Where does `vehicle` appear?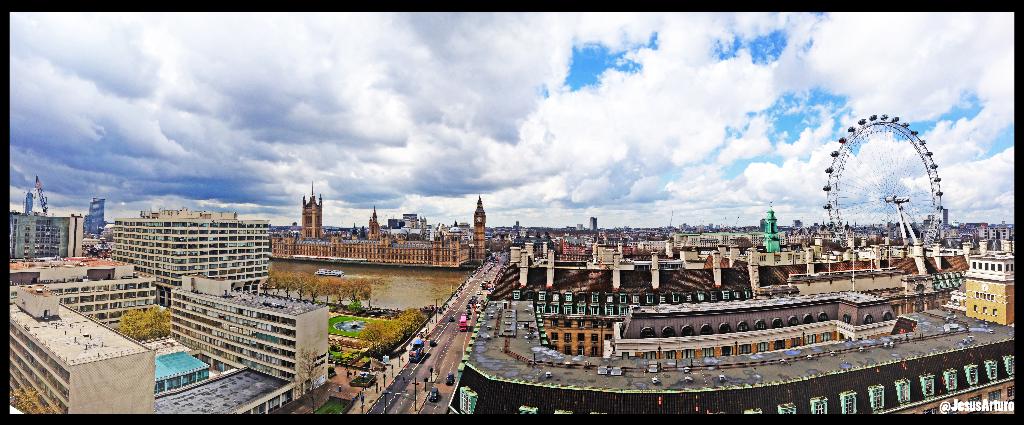
Appears at [444,373,456,386].
